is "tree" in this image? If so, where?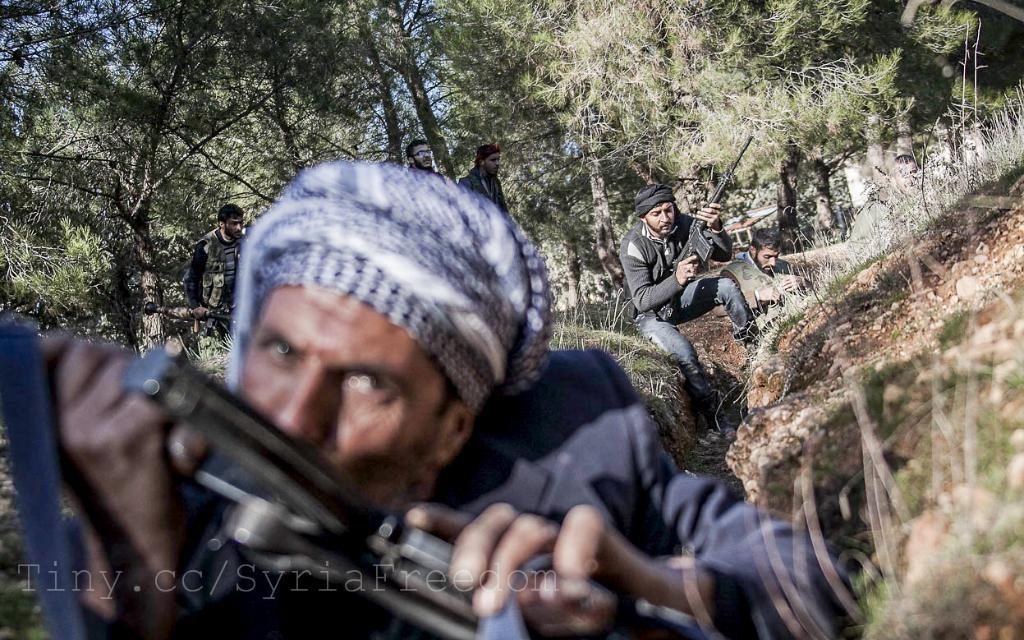
Yes, at (x1=347, y1=0, x2=554, y2=192).
